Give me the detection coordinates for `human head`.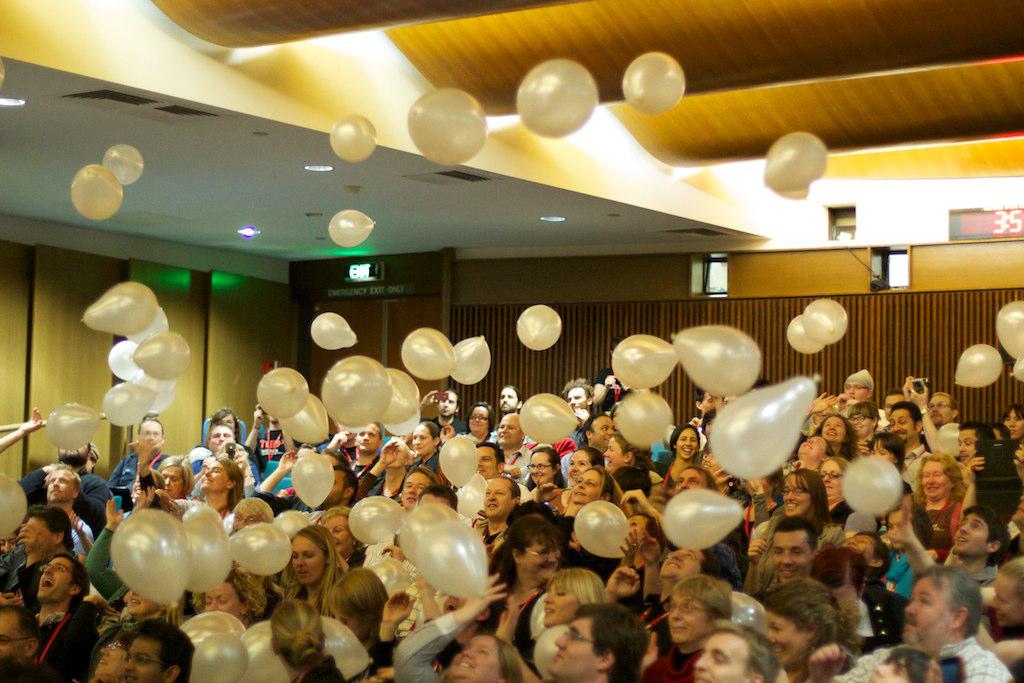
819:455:849:505.
